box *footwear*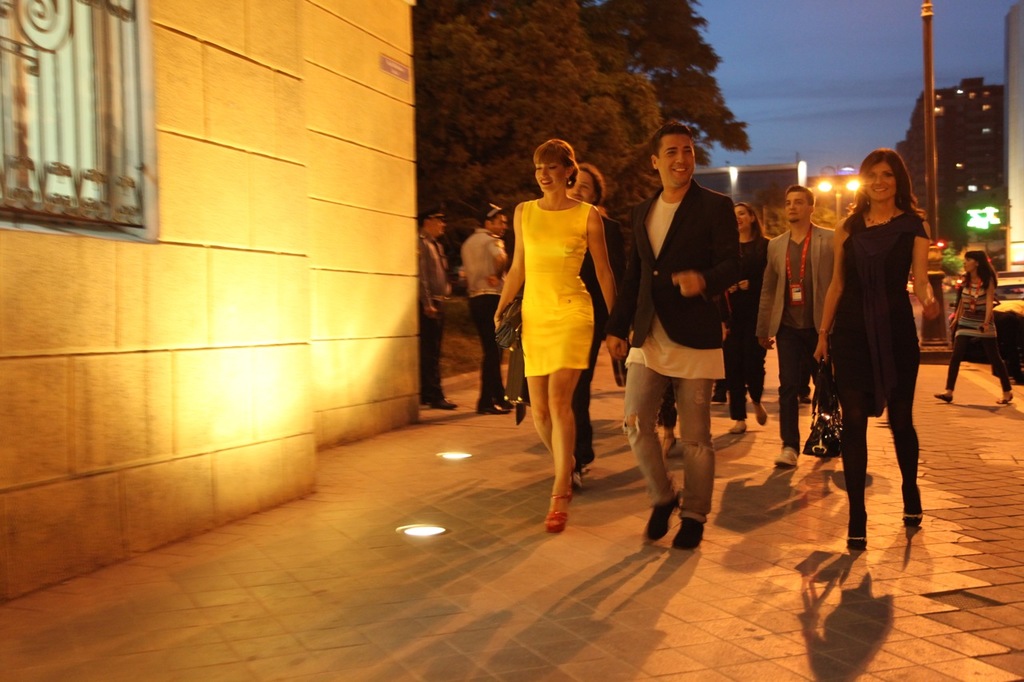
668,503,701,545
